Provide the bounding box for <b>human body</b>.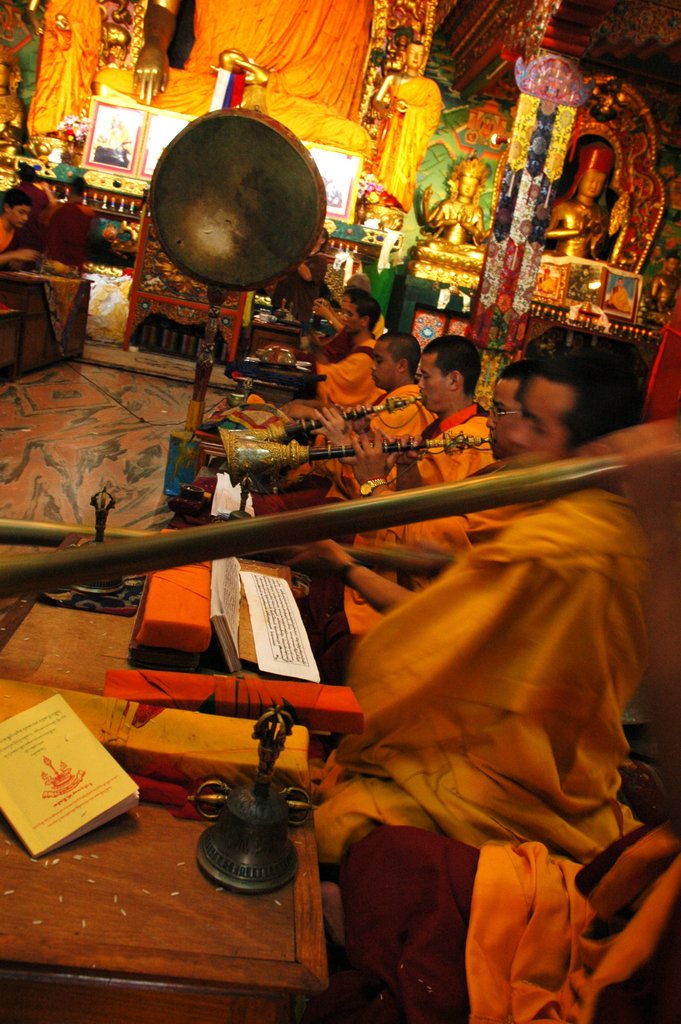
bbox=(418, 168, 492, 243).
